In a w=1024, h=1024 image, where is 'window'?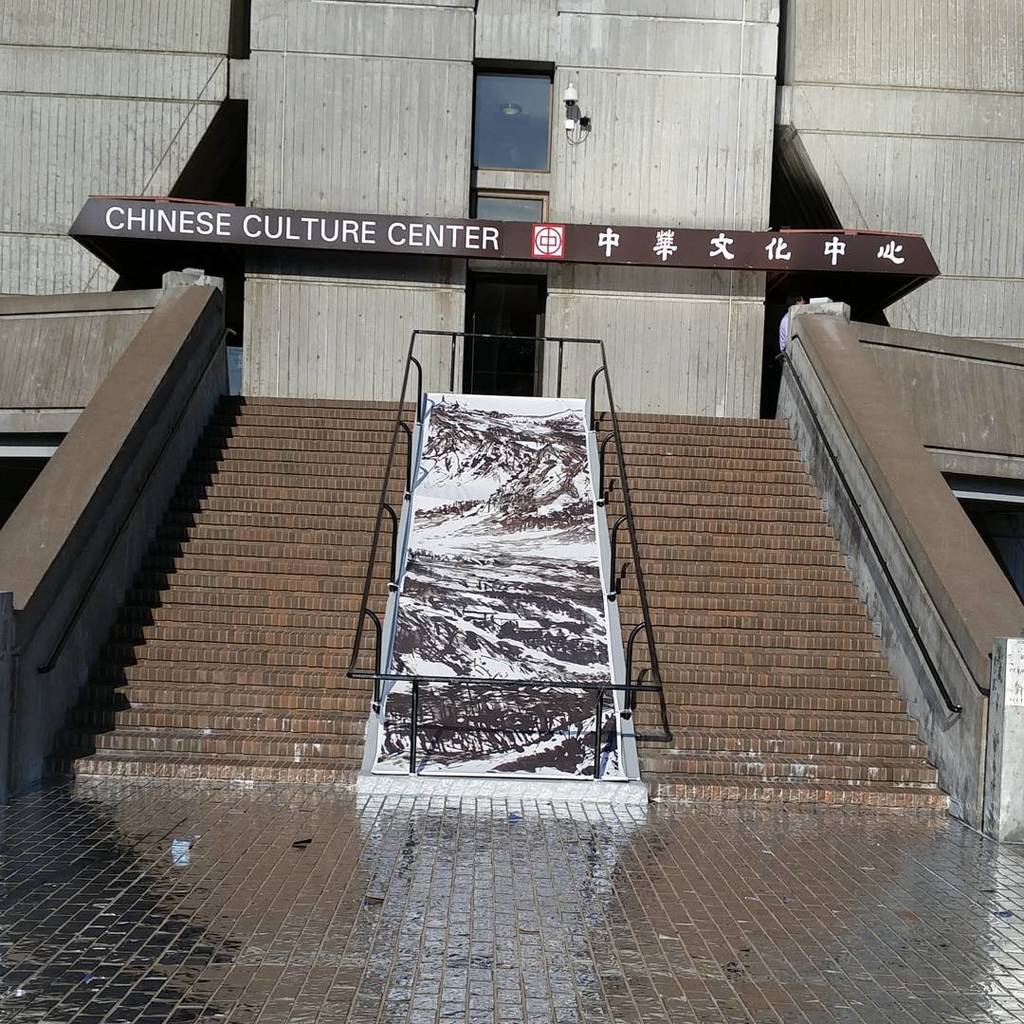
detection(469, 59, 561, 173).
